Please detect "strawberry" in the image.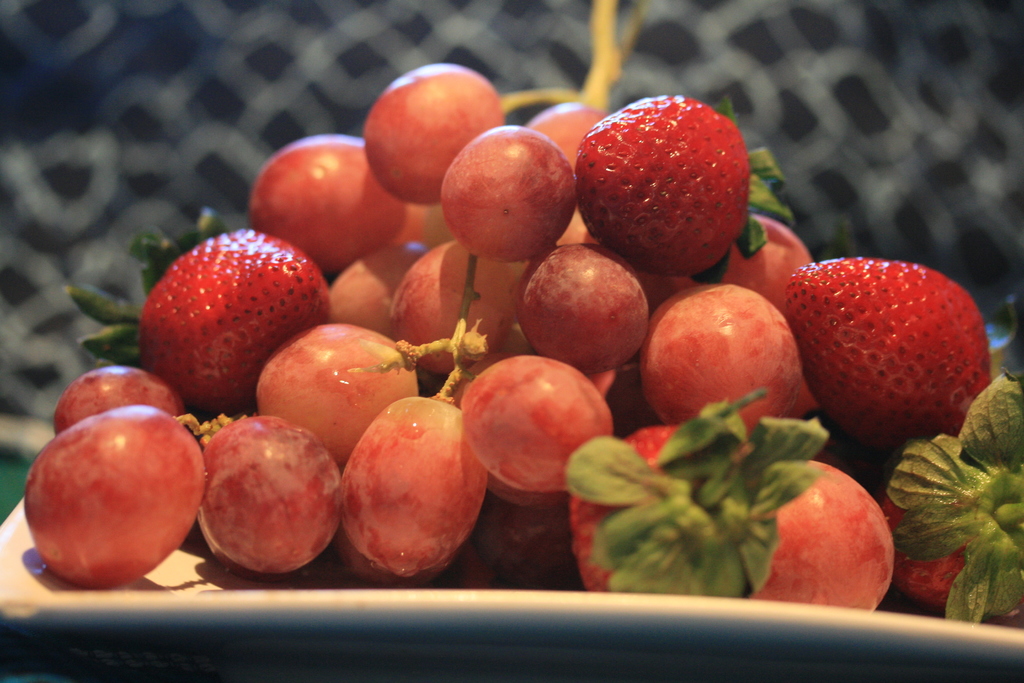
<bbox>879, 436, 1023, 621</bbox>.
